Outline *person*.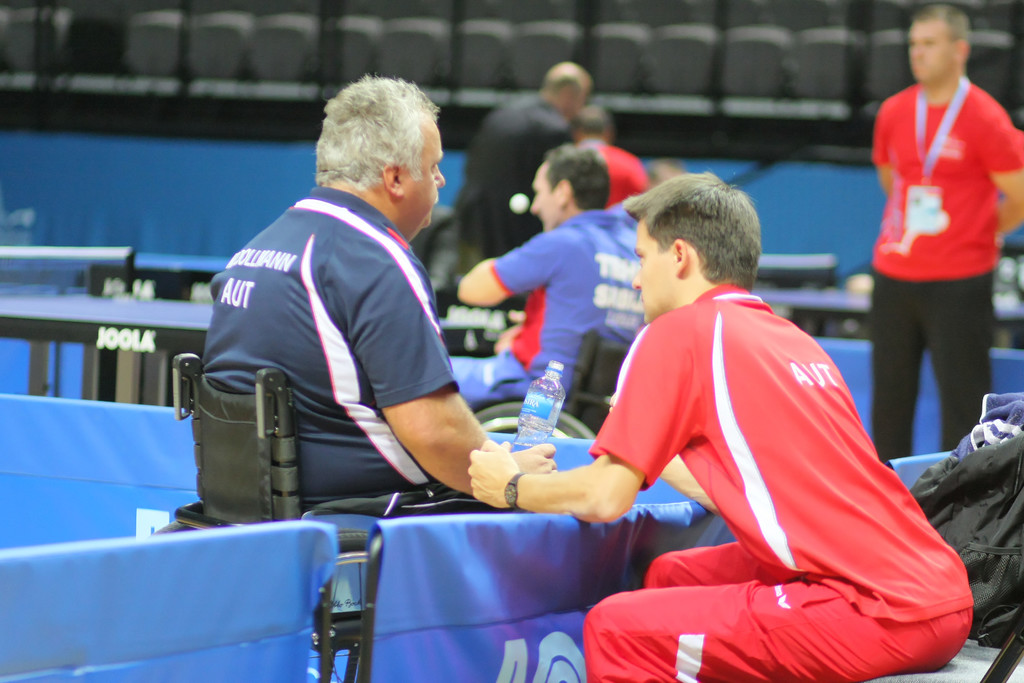
Outline: region(845, 0, 1015, 495).
